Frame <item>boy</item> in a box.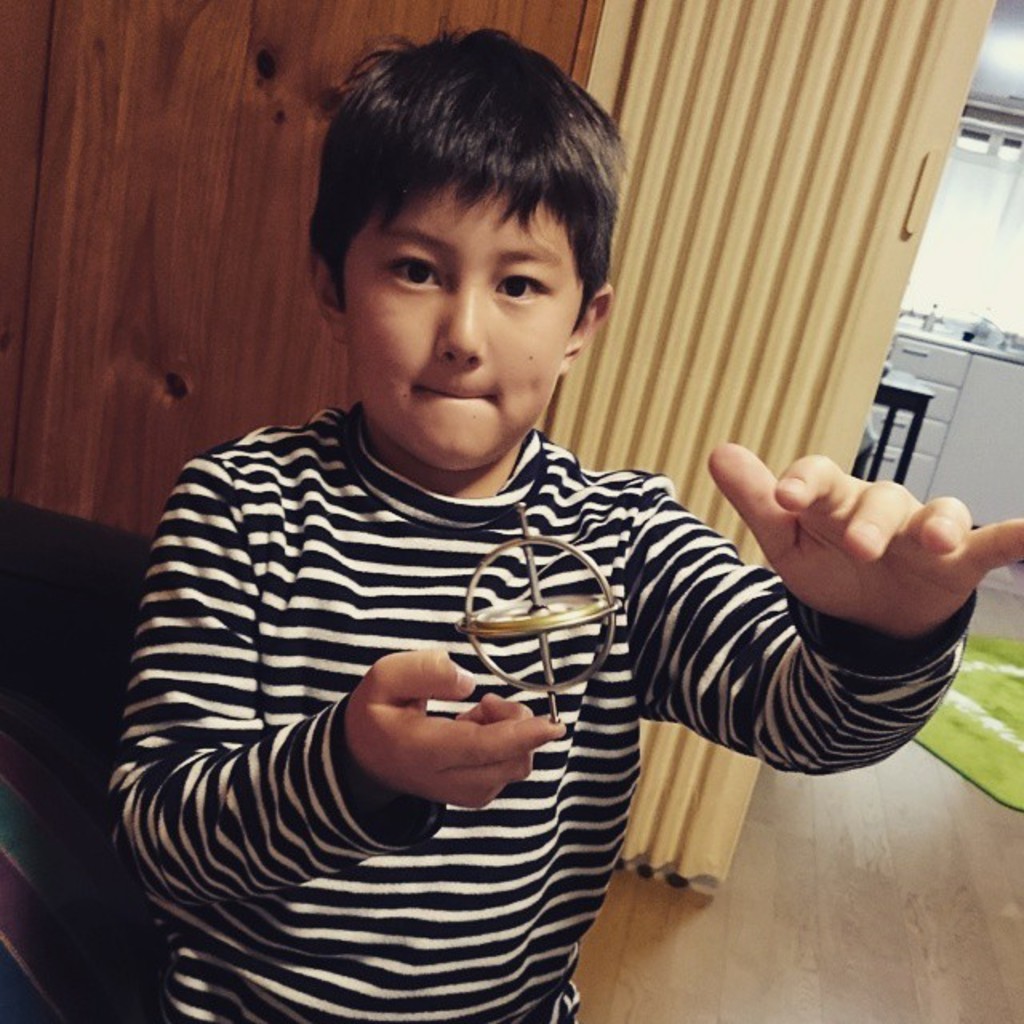
(left=155, top=21, right=872, bottom=998).
